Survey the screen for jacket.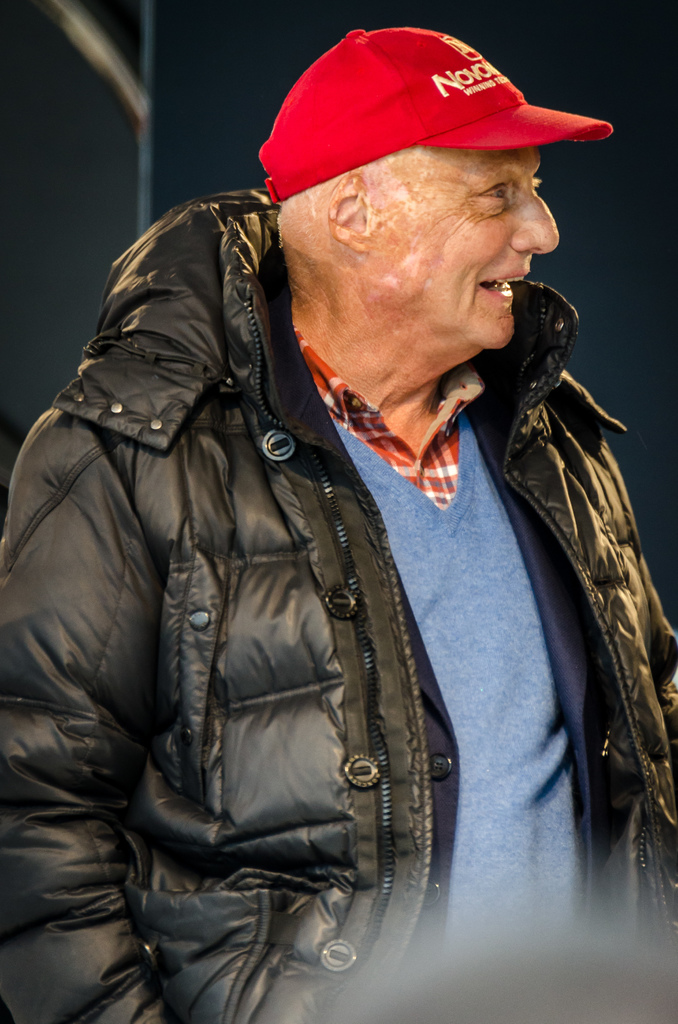
Survey found: x1=0 y1=182 x2=677 y2=1023.
